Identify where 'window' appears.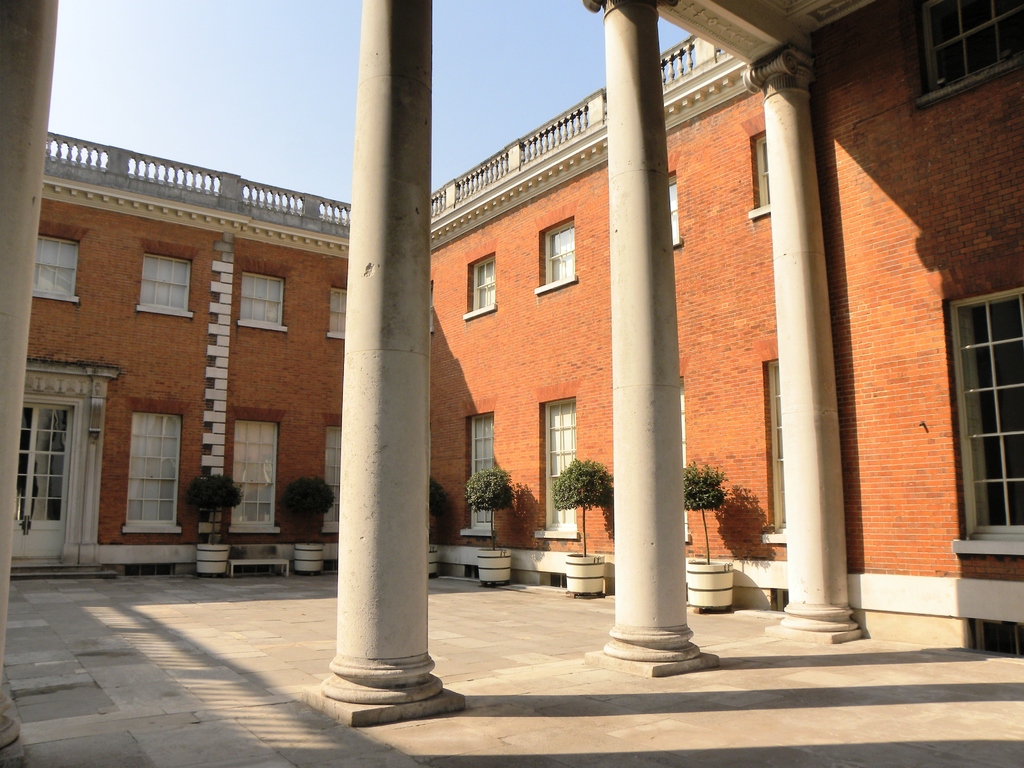
Appears at box(469, 254, 500, 326).
